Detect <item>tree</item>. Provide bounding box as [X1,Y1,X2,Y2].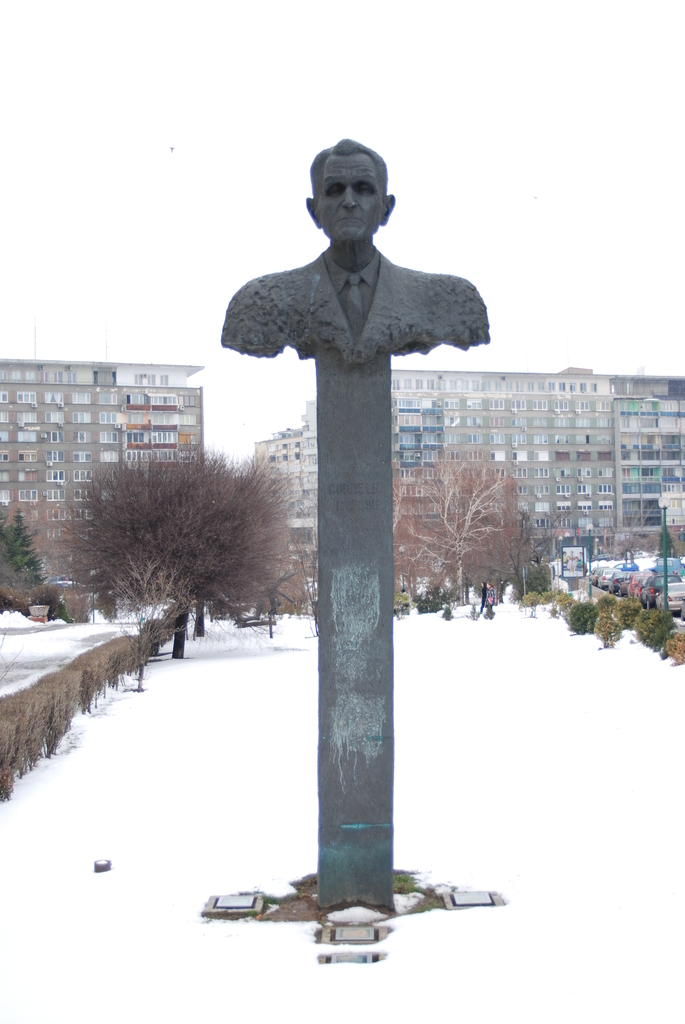
[0,509,47,610].
